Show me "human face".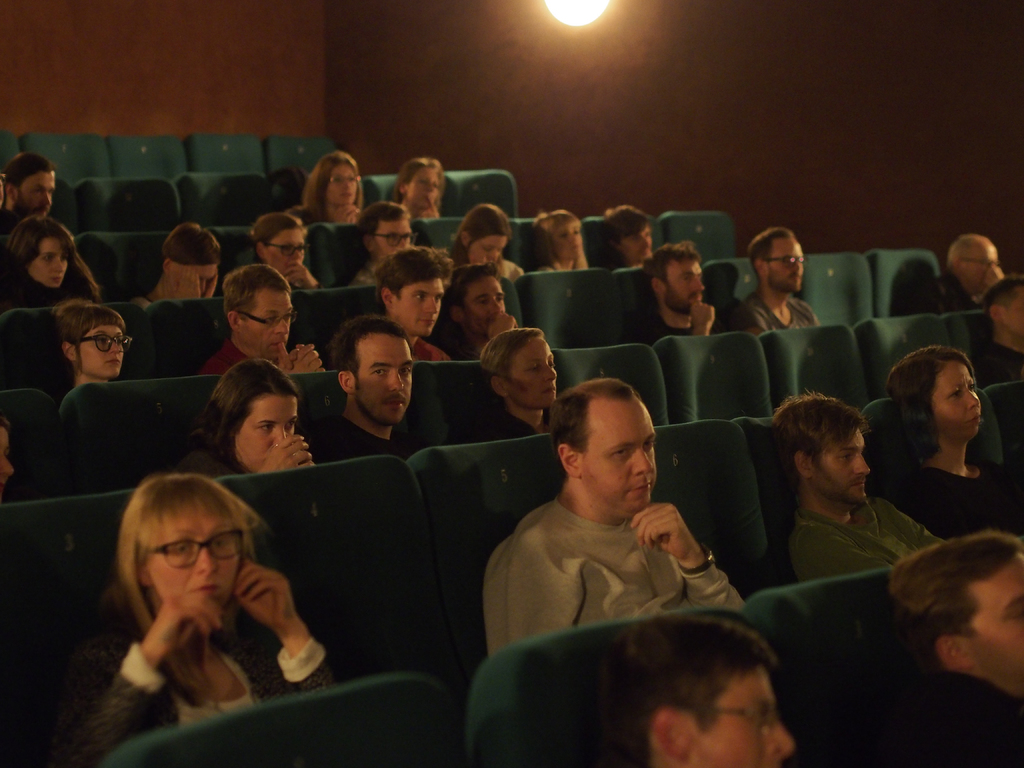
"human face" is here: bbox(771, 236, 805, 292).
